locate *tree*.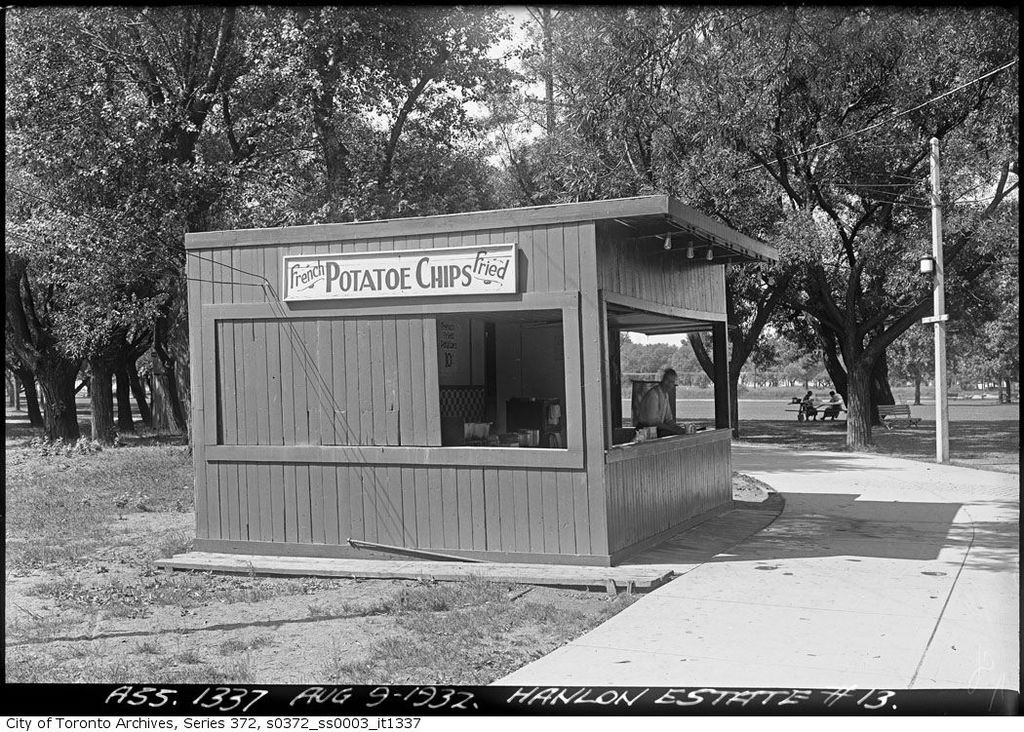
Bounding box: <box>20,99,192,443</box>.
